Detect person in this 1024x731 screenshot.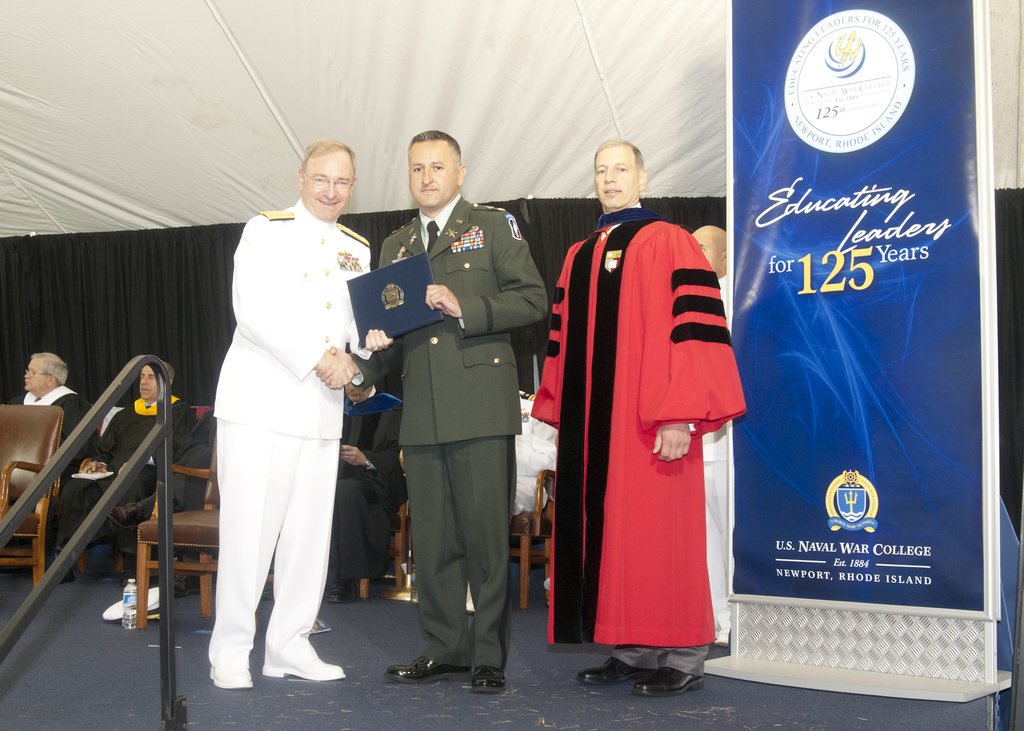
Detection: (x1=63, y1=357, x2=190, y2=576).
